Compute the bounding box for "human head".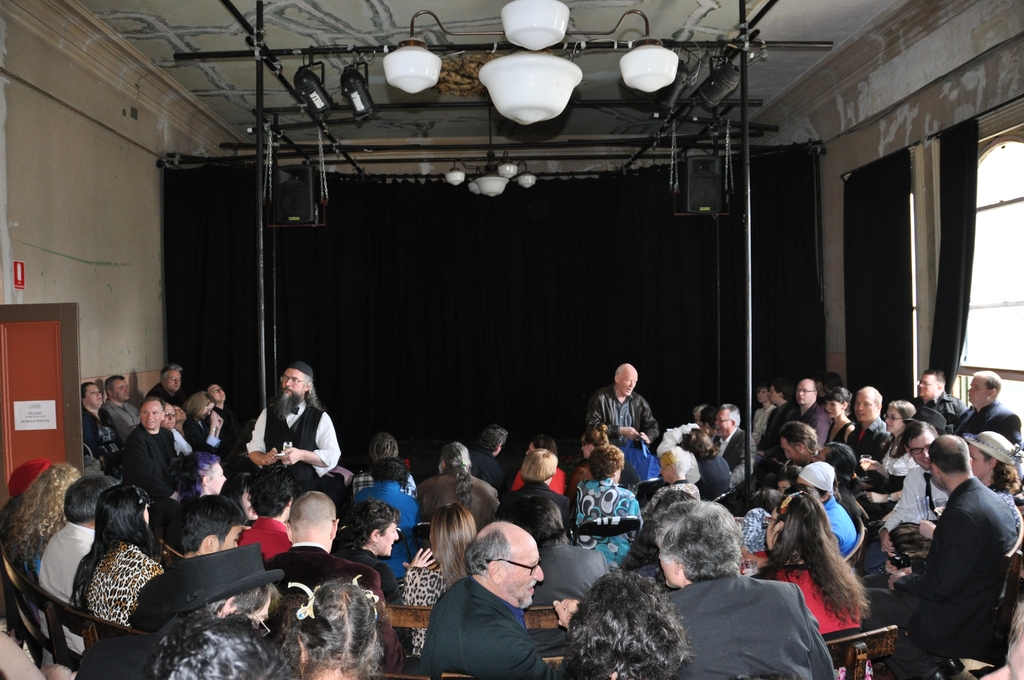
426,503,477,572.
